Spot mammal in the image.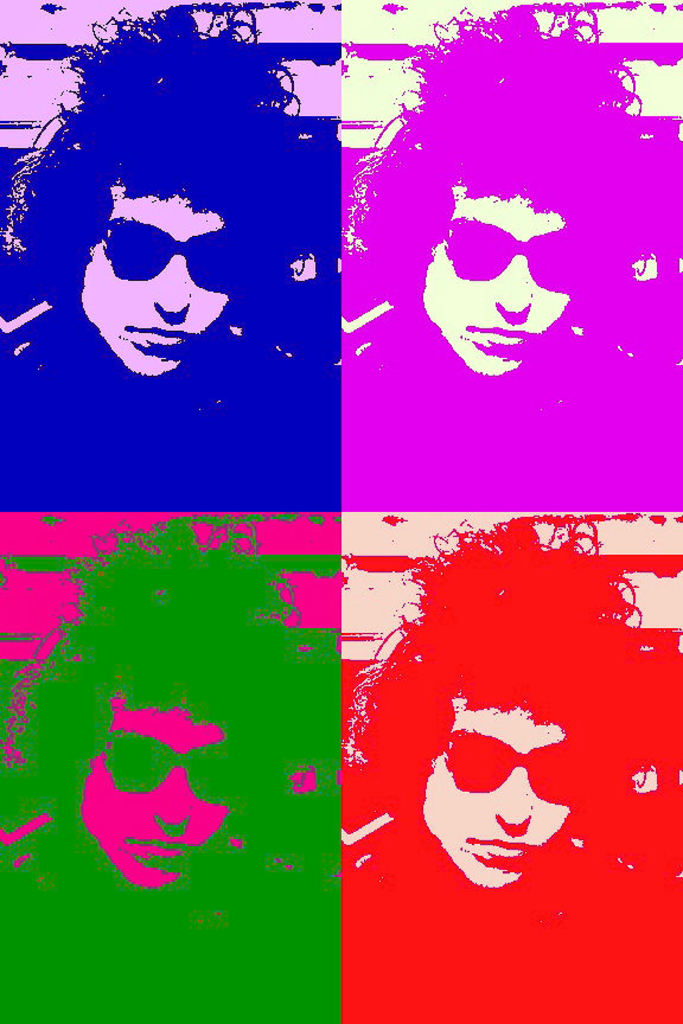
mammal found at bbox(0, 5, 339, 521).
